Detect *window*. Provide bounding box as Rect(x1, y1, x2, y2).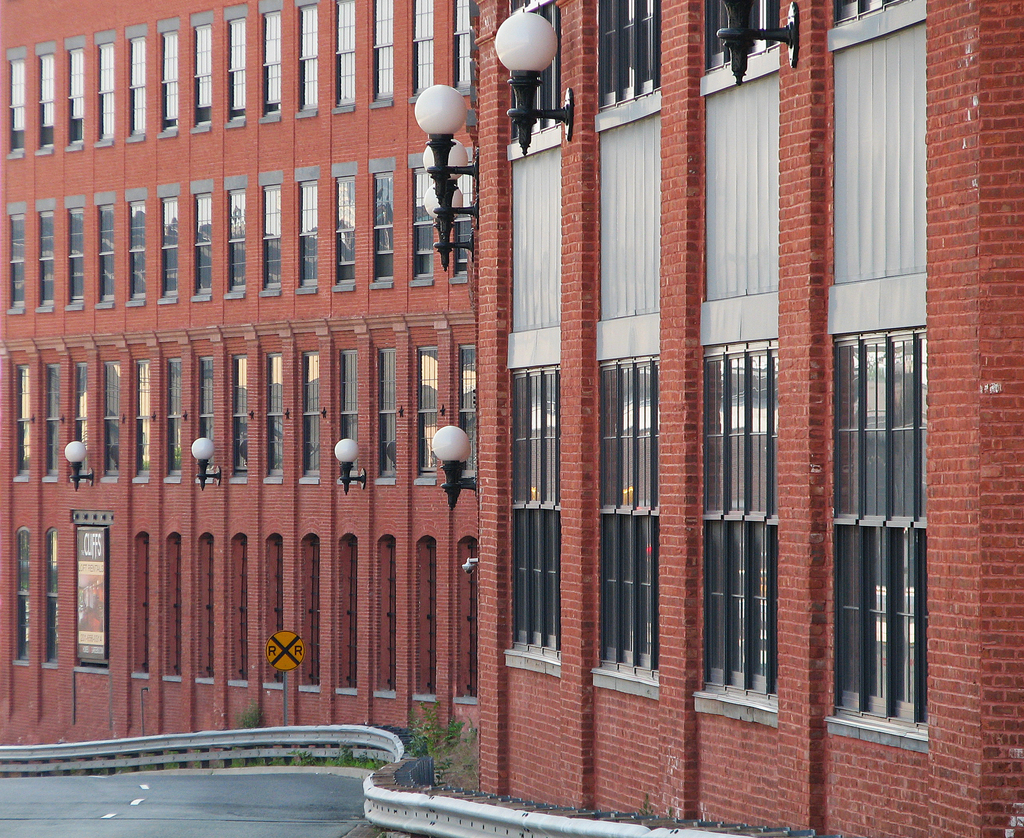
Rect(303, 355, 319, 476).
